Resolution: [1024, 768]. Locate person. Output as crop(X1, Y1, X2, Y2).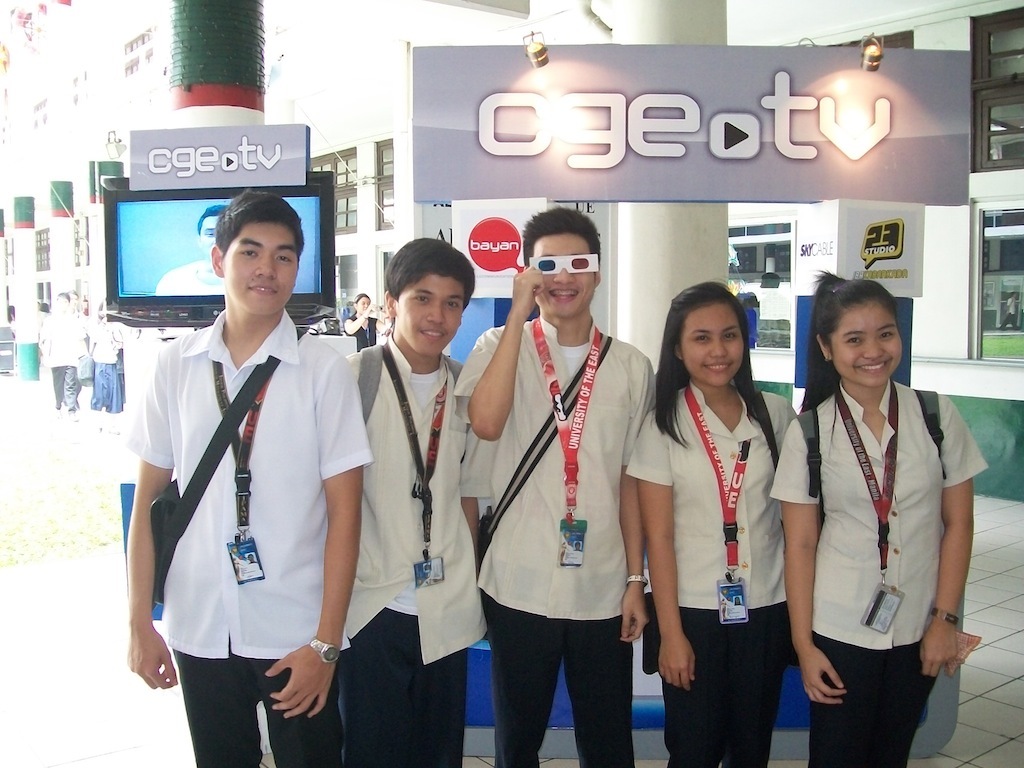
crop(659, 253, 802, 767).
